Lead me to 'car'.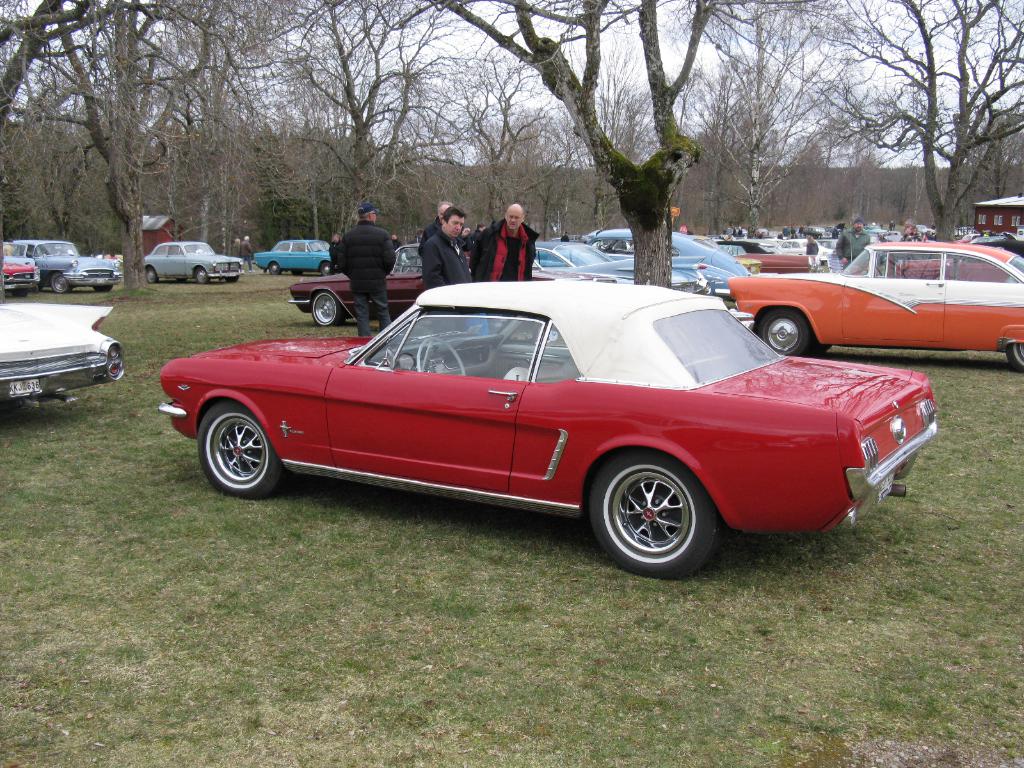
Lead to box(163, 287, 936, 576).
